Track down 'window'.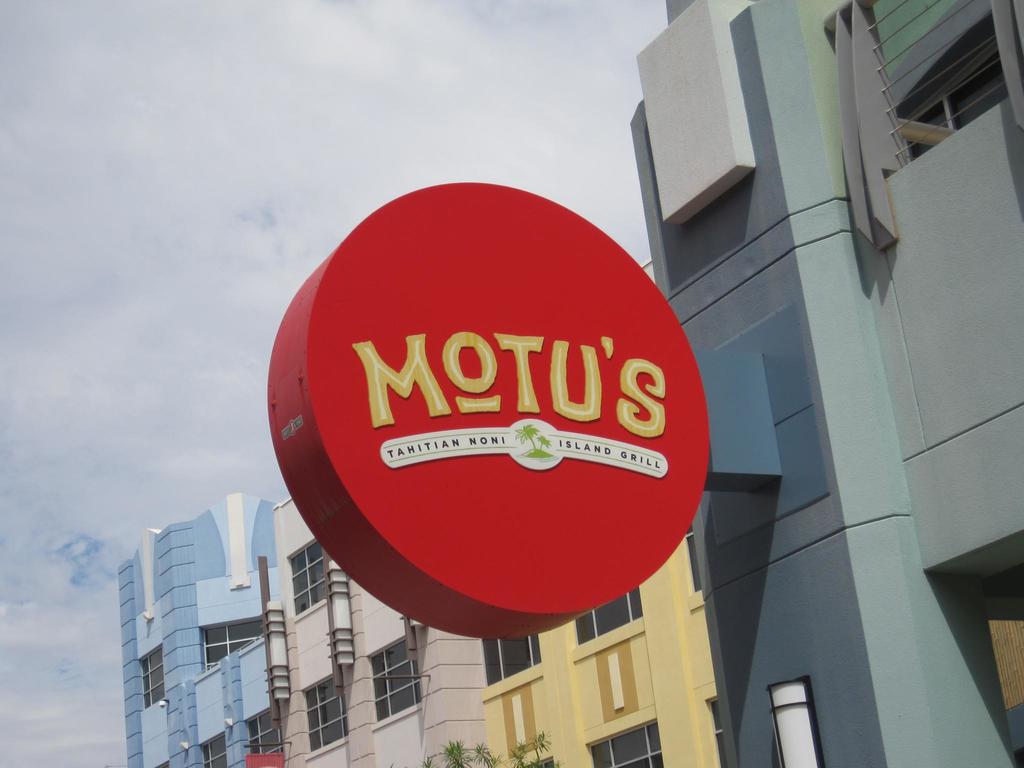
Tracked to (588, 722, 665, 767).
